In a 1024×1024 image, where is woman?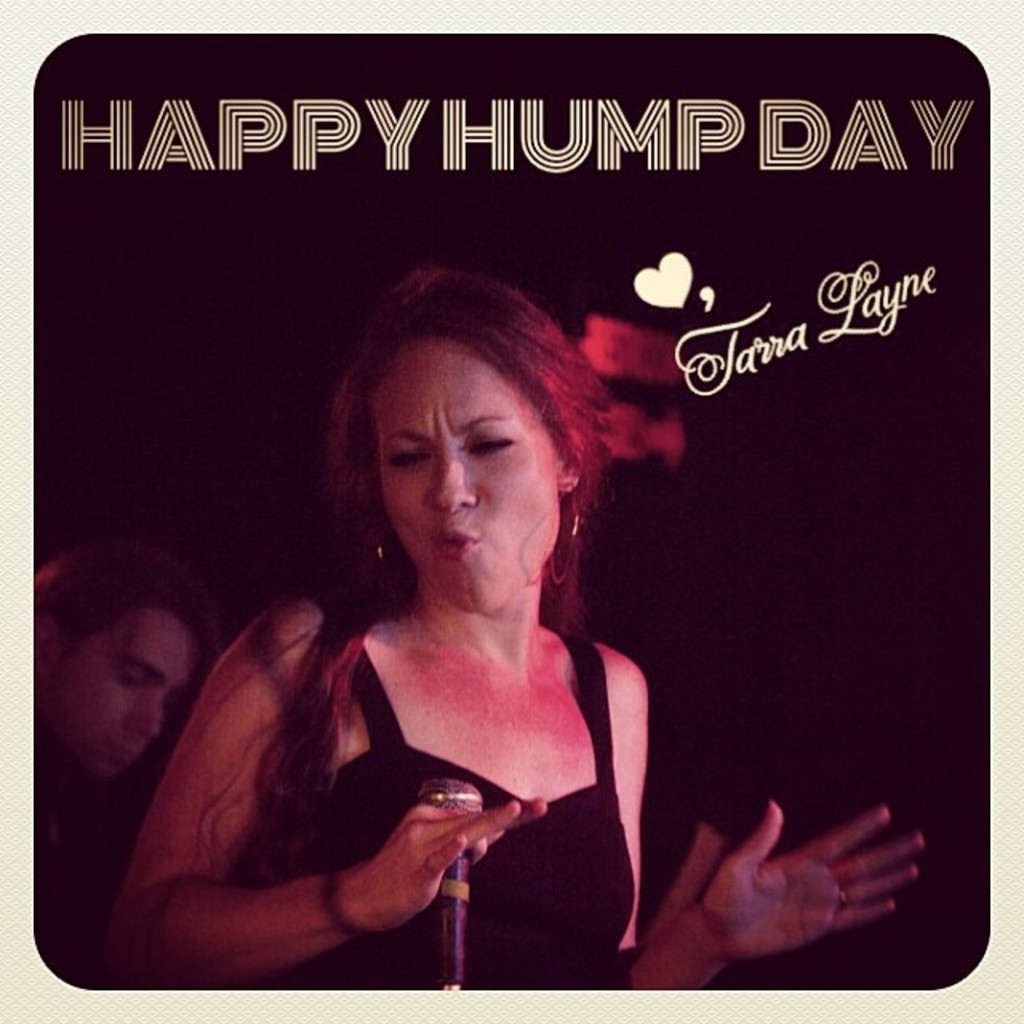
left=93, top=269, right=926, bottom=987.
